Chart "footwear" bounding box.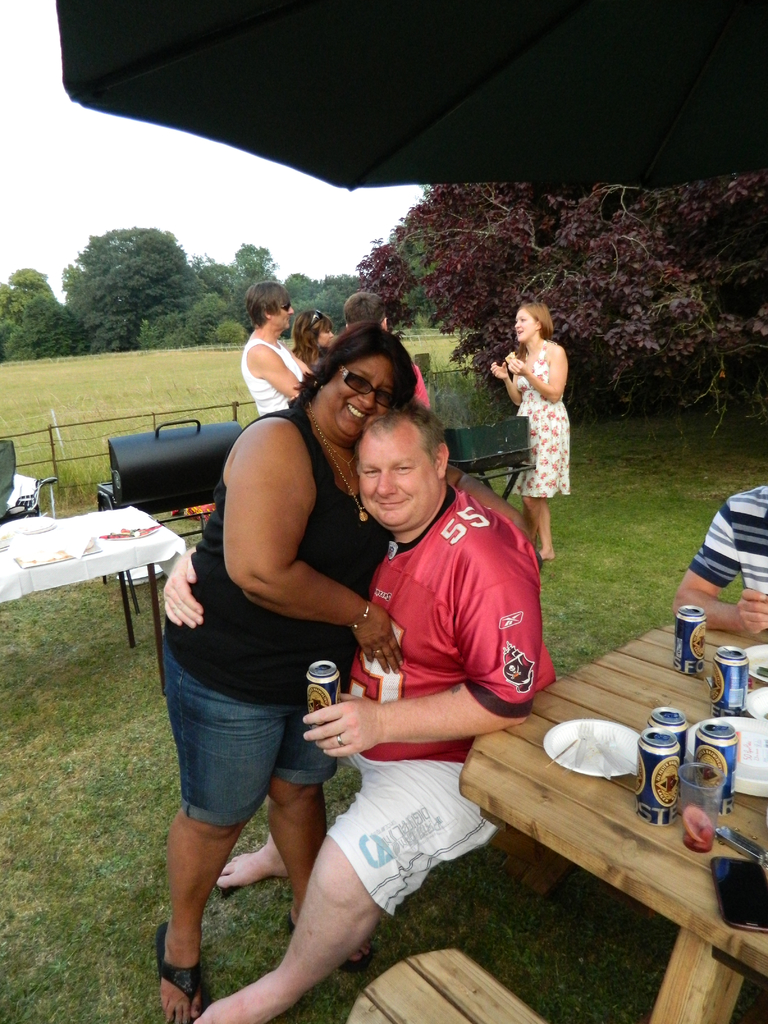
Charted: (146, 923, 212, 1014).
